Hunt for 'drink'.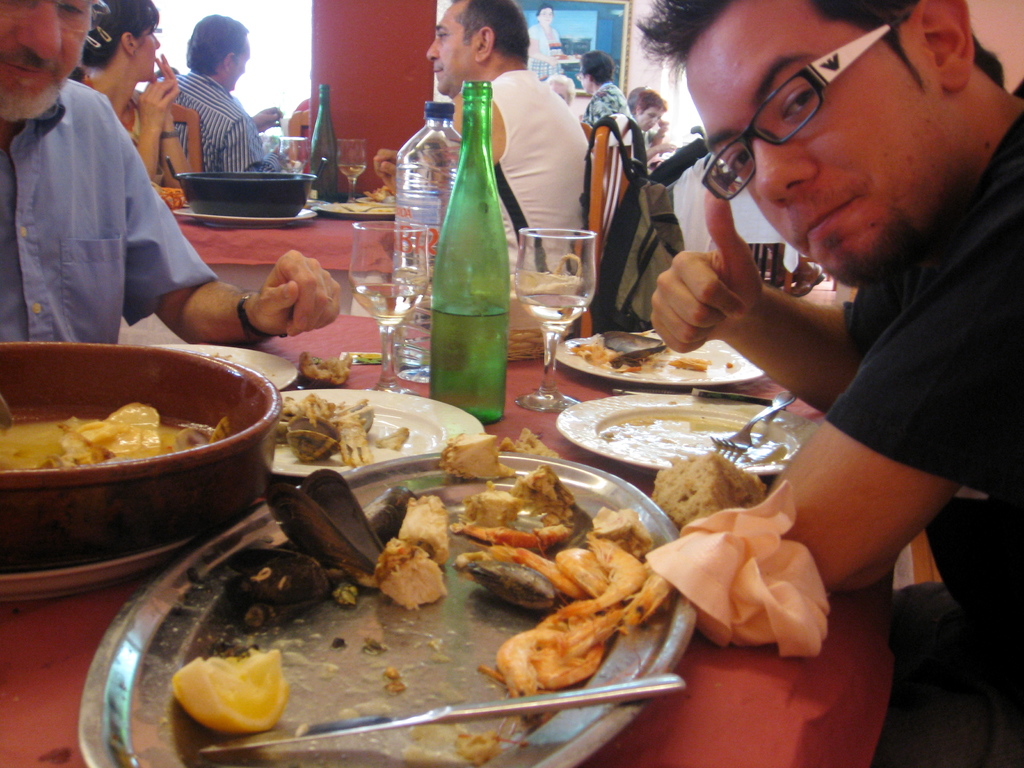
Hunted down at (left=349, top=220, right=431, bottom=399).
